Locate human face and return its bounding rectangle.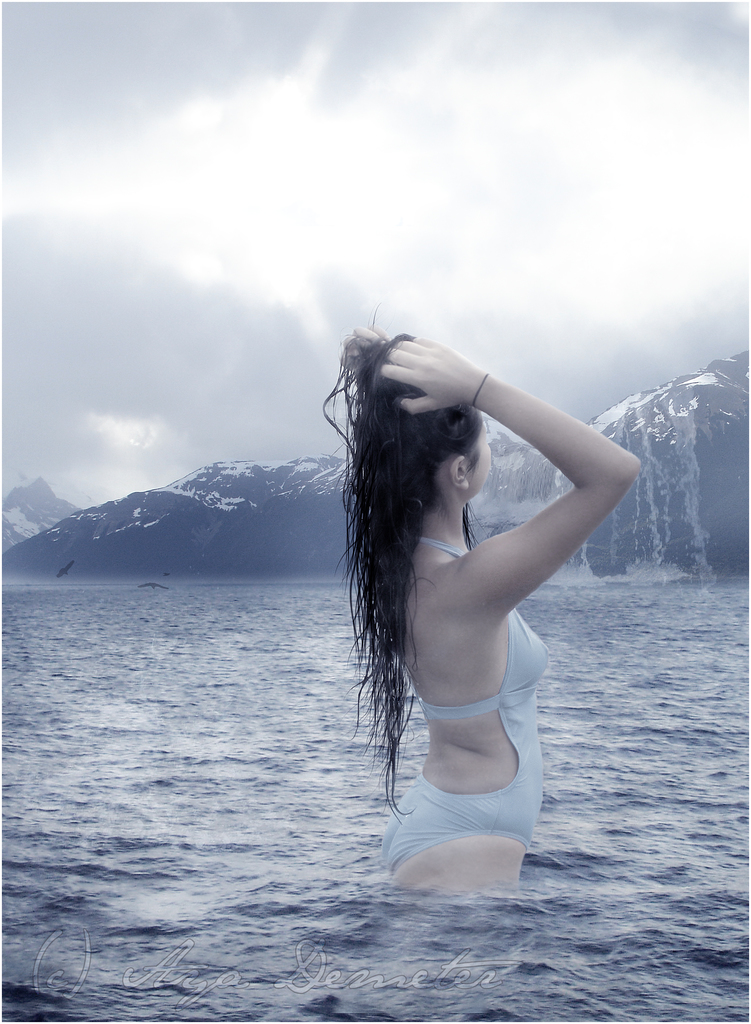
locate(467, 413, 500, 504).
